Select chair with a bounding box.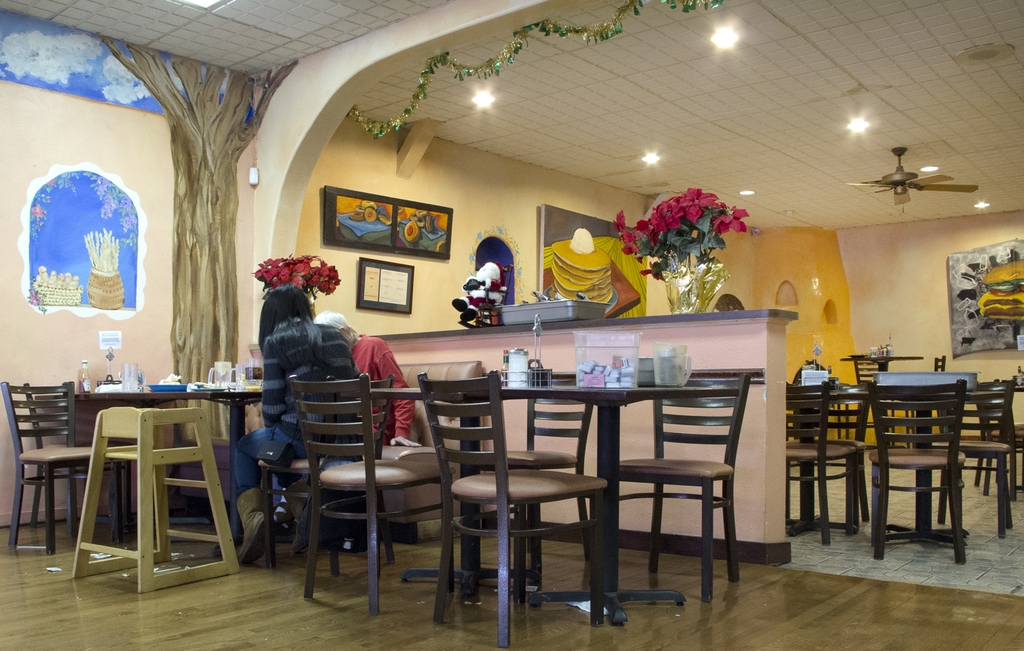
BBox(798, 399, 869, 532).
